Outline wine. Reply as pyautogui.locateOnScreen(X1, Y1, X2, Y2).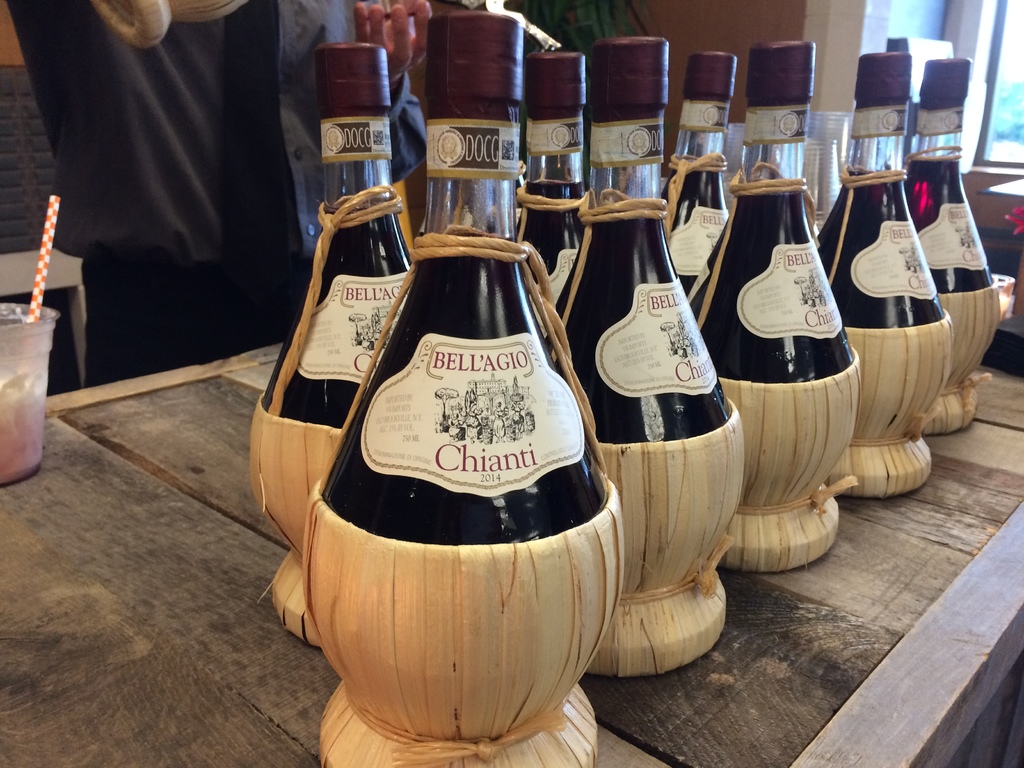
pyautogui.locateOnScreen(659, 56, 756, 331).
